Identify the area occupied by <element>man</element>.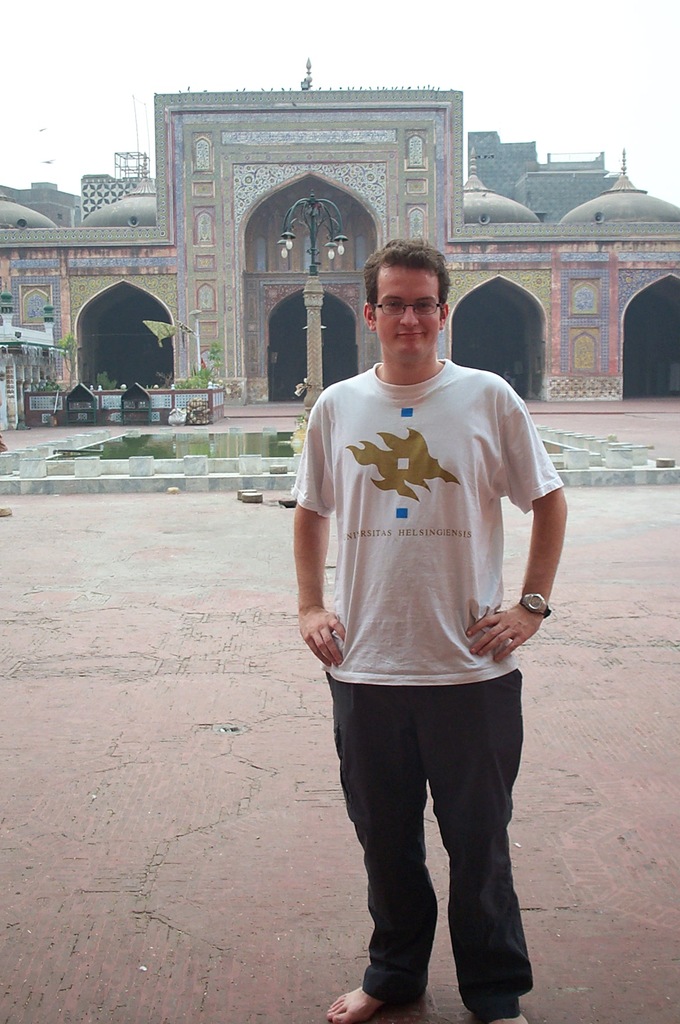
Area: {"x1": 290, "y1": 232, "x2": 570, "y2": 1023}.
